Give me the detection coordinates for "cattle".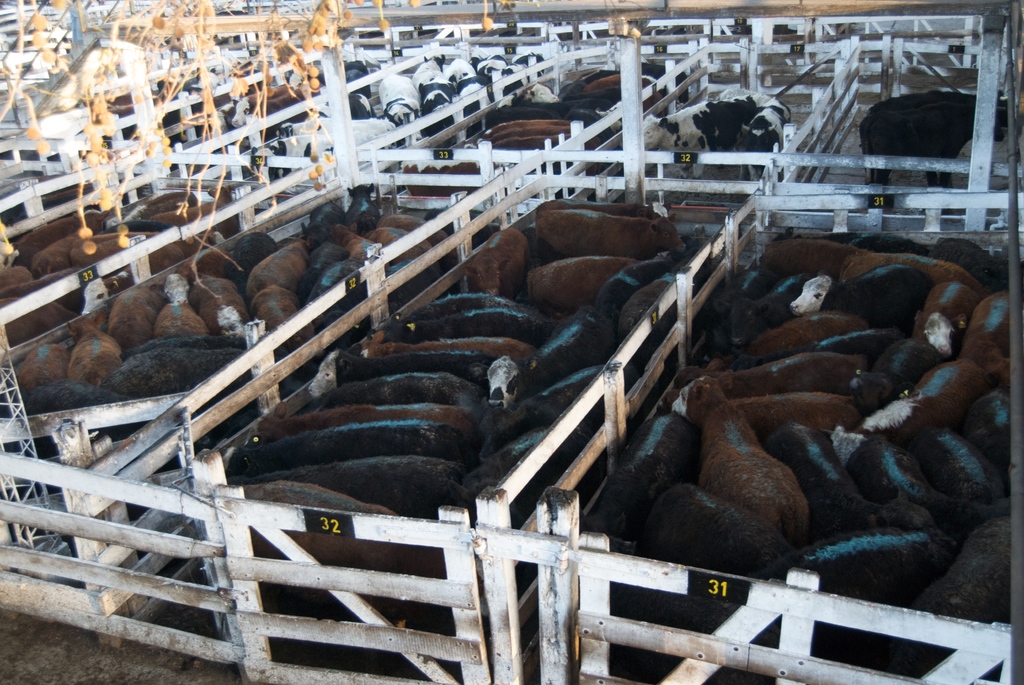
[99, 191, 197, 229].
